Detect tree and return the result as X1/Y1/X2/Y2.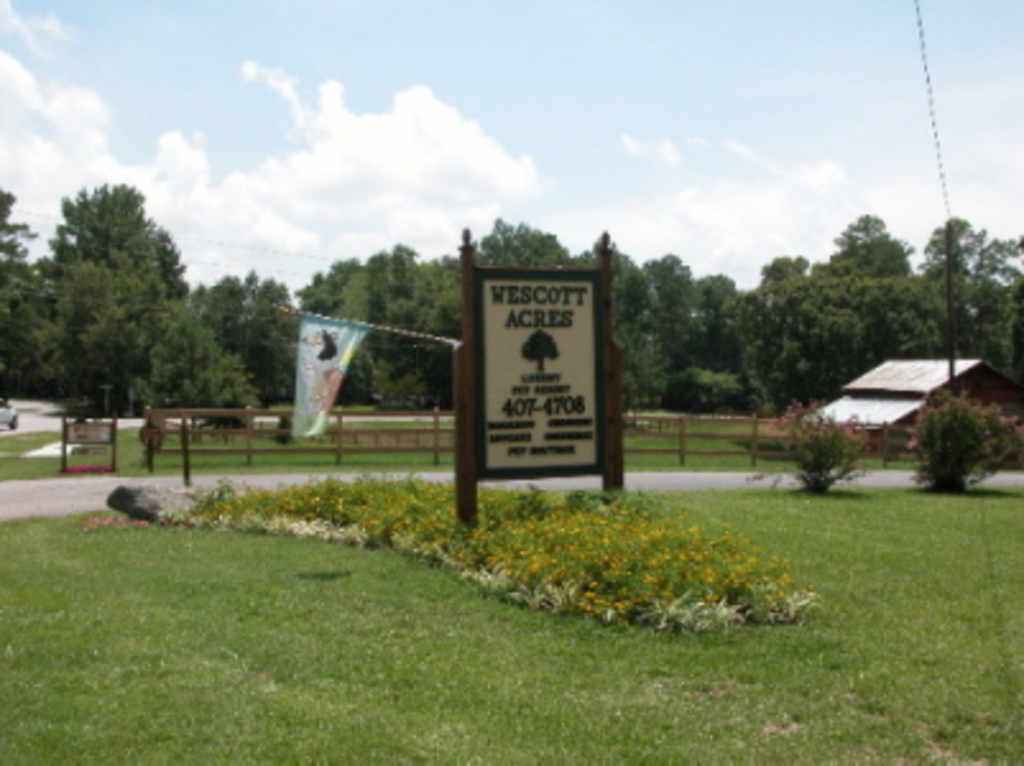
631/255/730/409.
